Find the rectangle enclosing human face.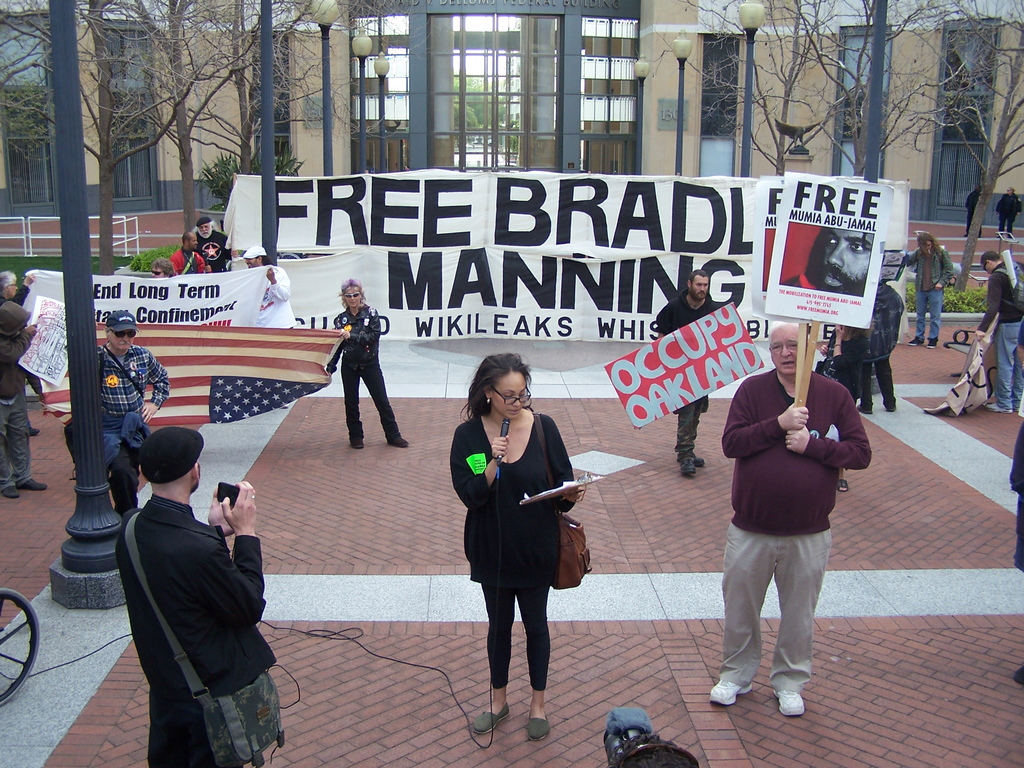
l=108, t=331, r=136, b=352.
